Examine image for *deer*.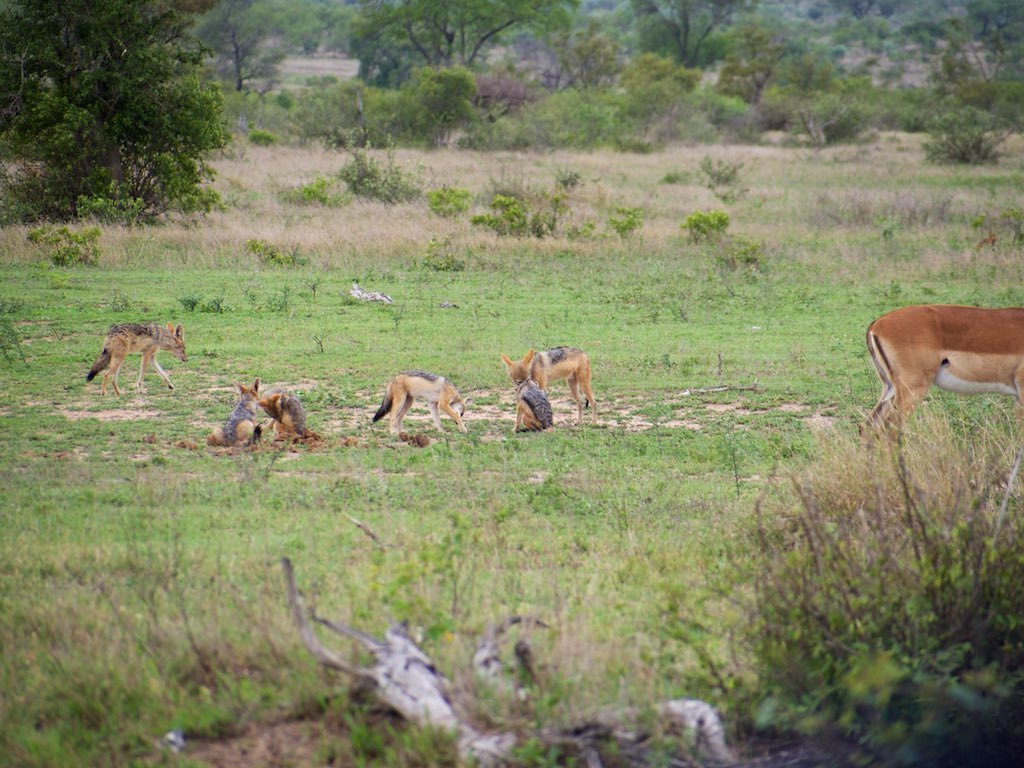
Examination result: 857 307 1023 450.
